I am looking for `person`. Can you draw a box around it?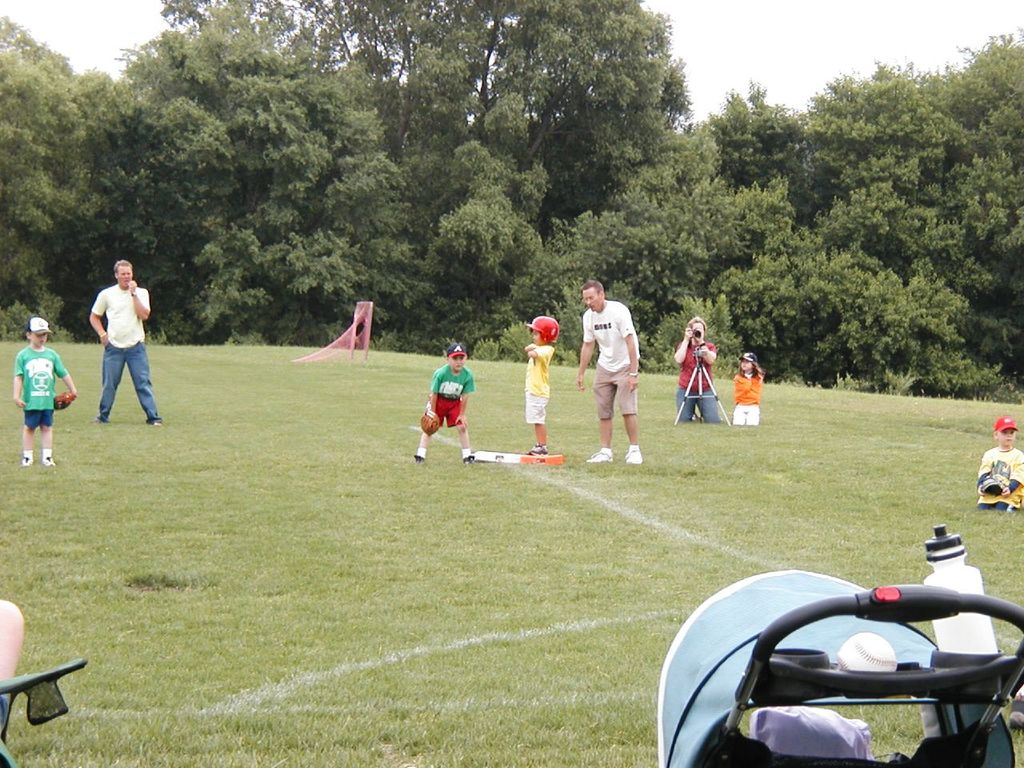
Sure, the bounding box is [x1=976, y1=413, x2=1023, y2=515].
